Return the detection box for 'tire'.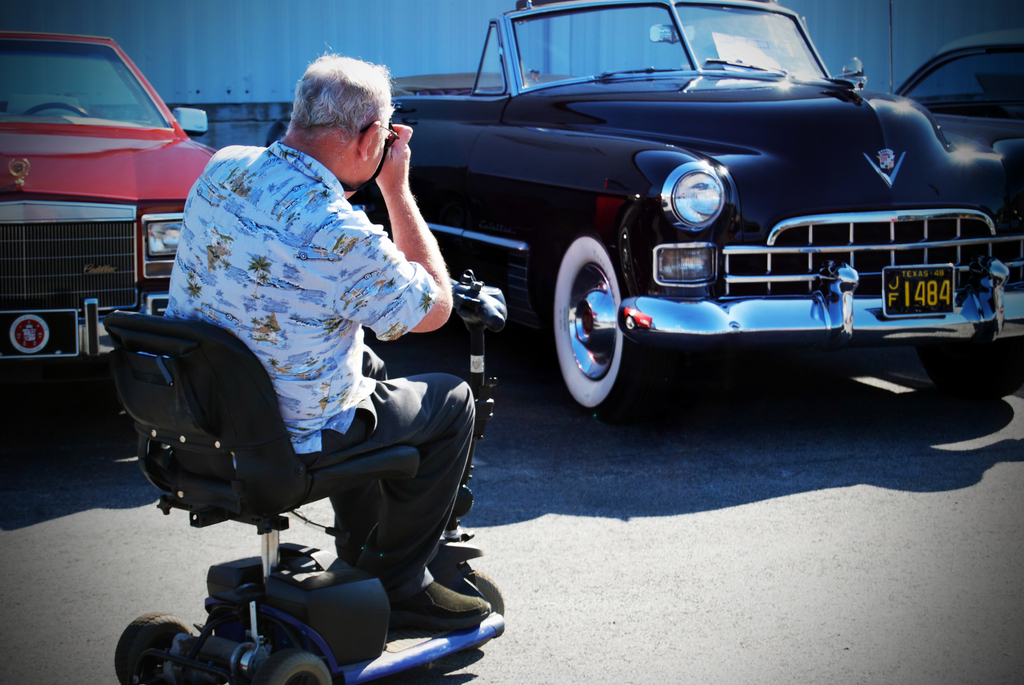
left=536, top=206, right=666, bottom=416.
